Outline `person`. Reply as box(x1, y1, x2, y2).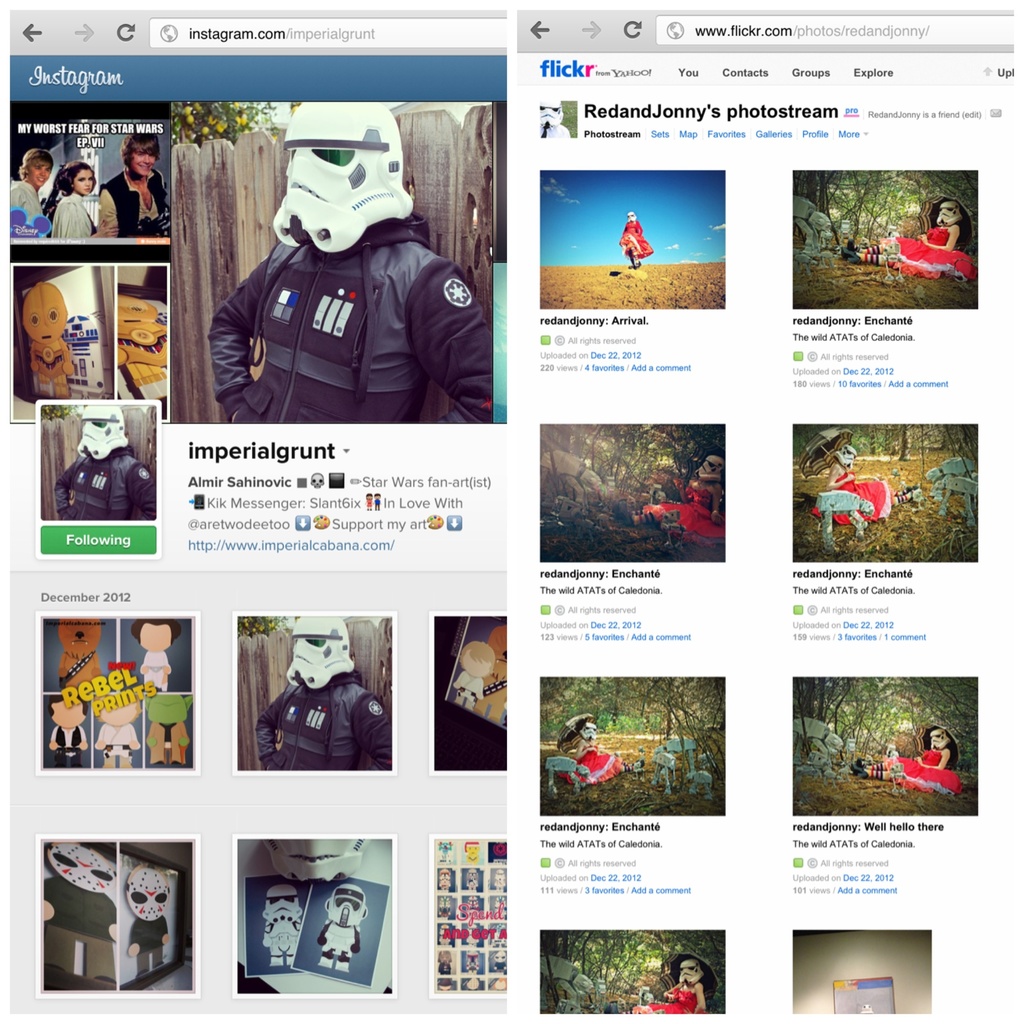
box(199, 128, 487, 463).
